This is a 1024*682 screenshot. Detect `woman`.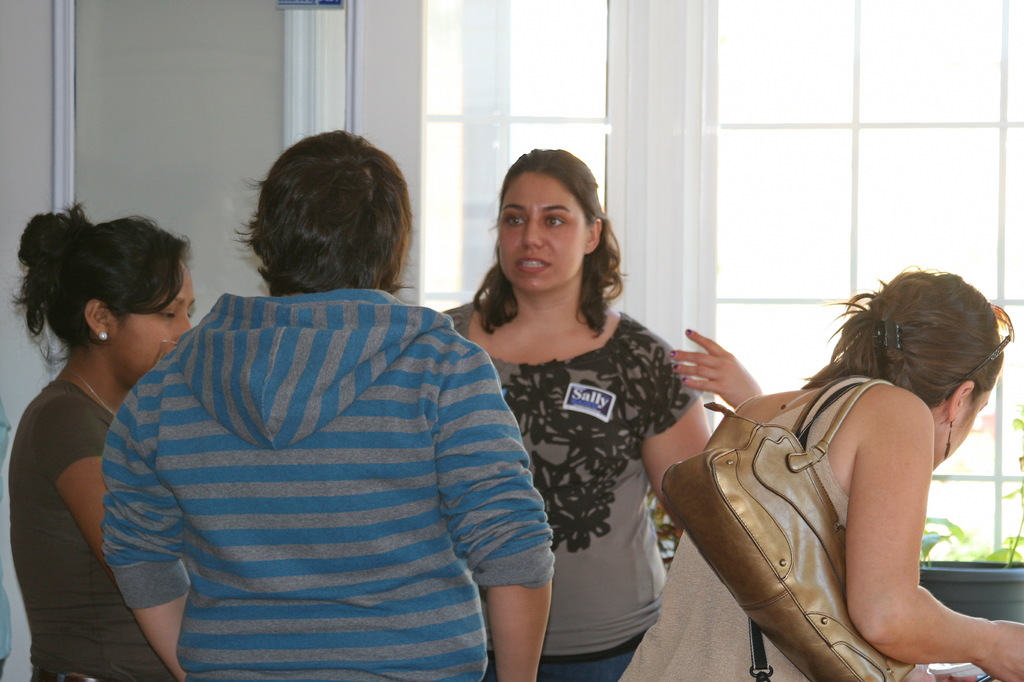
[left=439, top=141, right=764, bottom=681].
